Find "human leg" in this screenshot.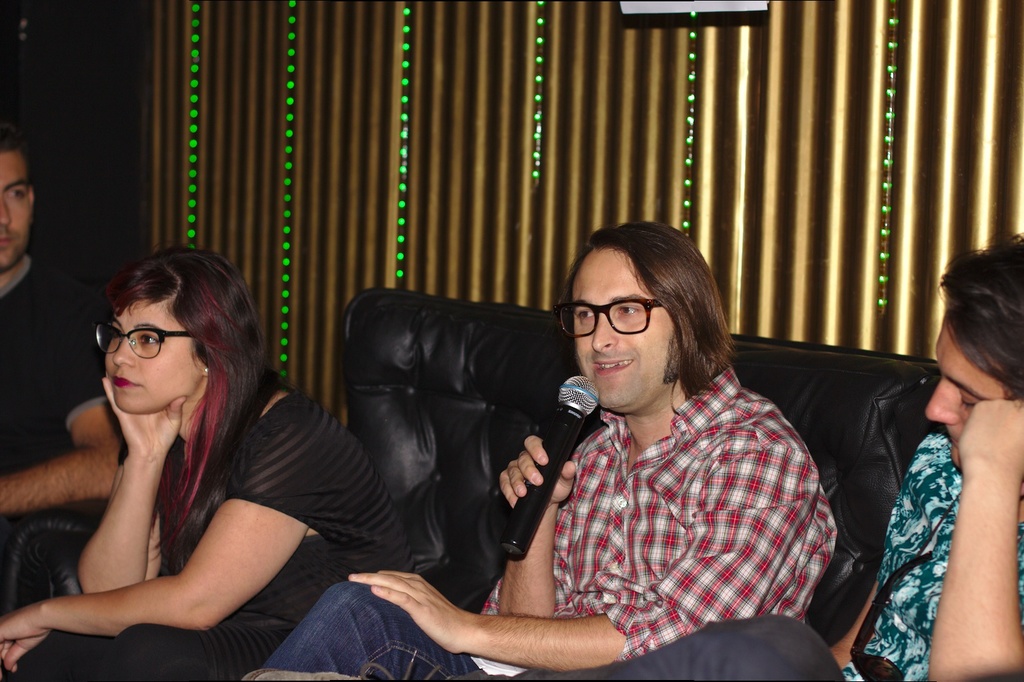
The bounding box for "human leg" is bbox=(601, 613, 855, 681).
